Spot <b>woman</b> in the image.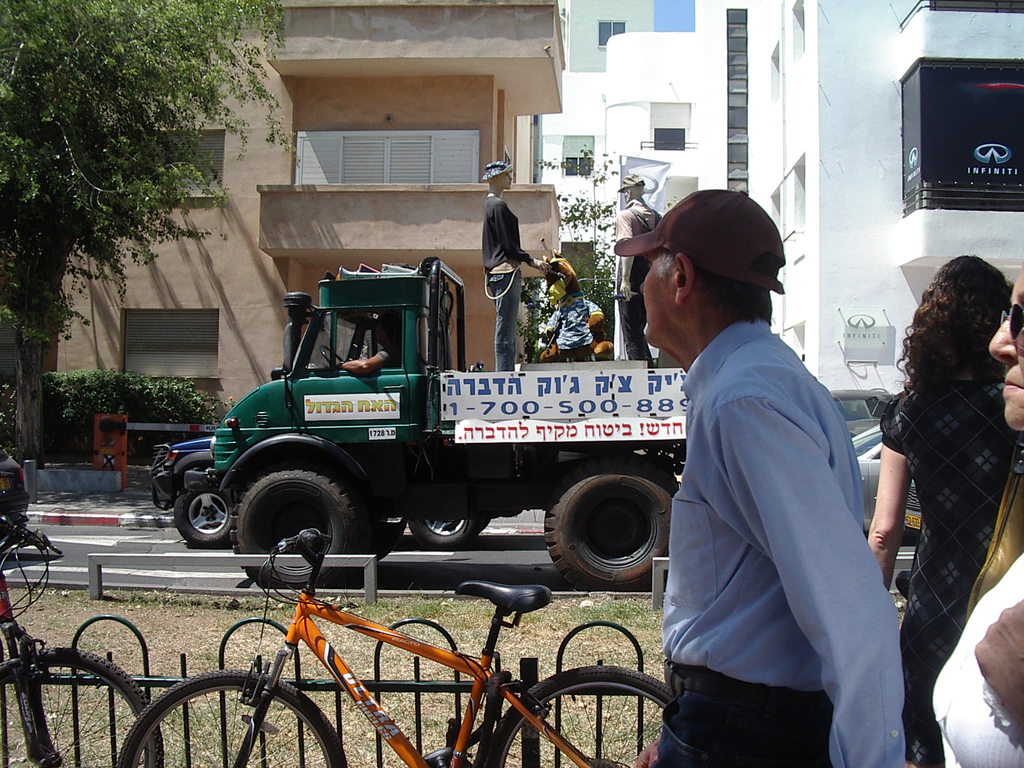
<b>woman</b> found at [x1=931, y1=253, x2=1023, y2=767].
